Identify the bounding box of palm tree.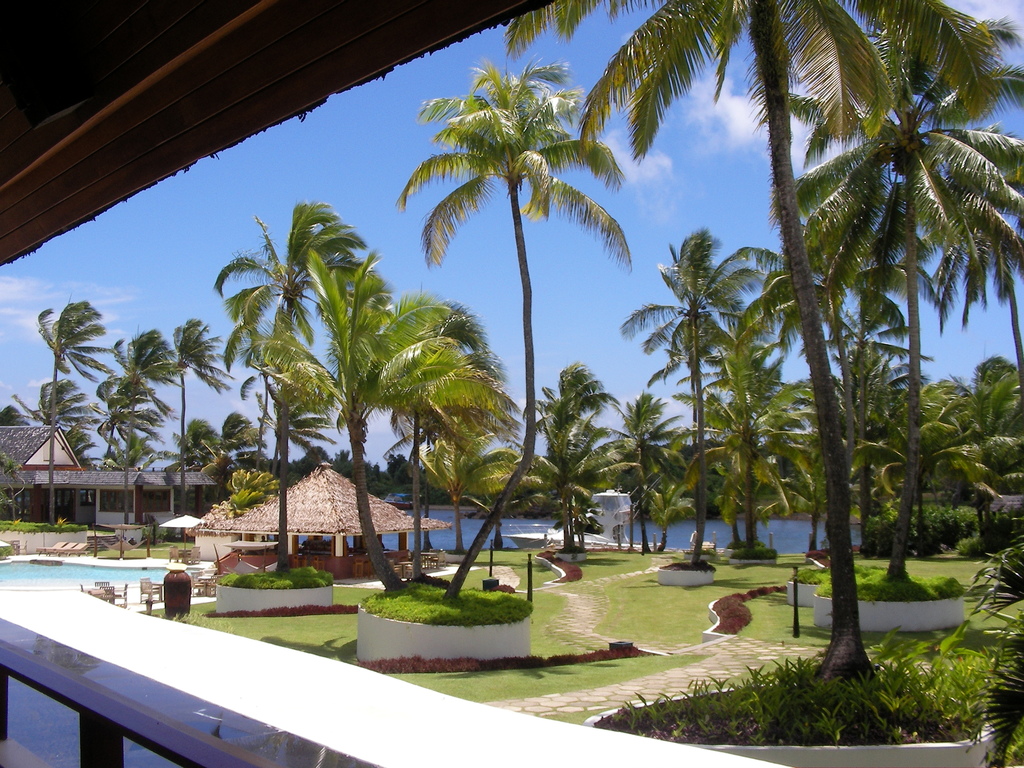
rect(416, 65, 632, 612).
